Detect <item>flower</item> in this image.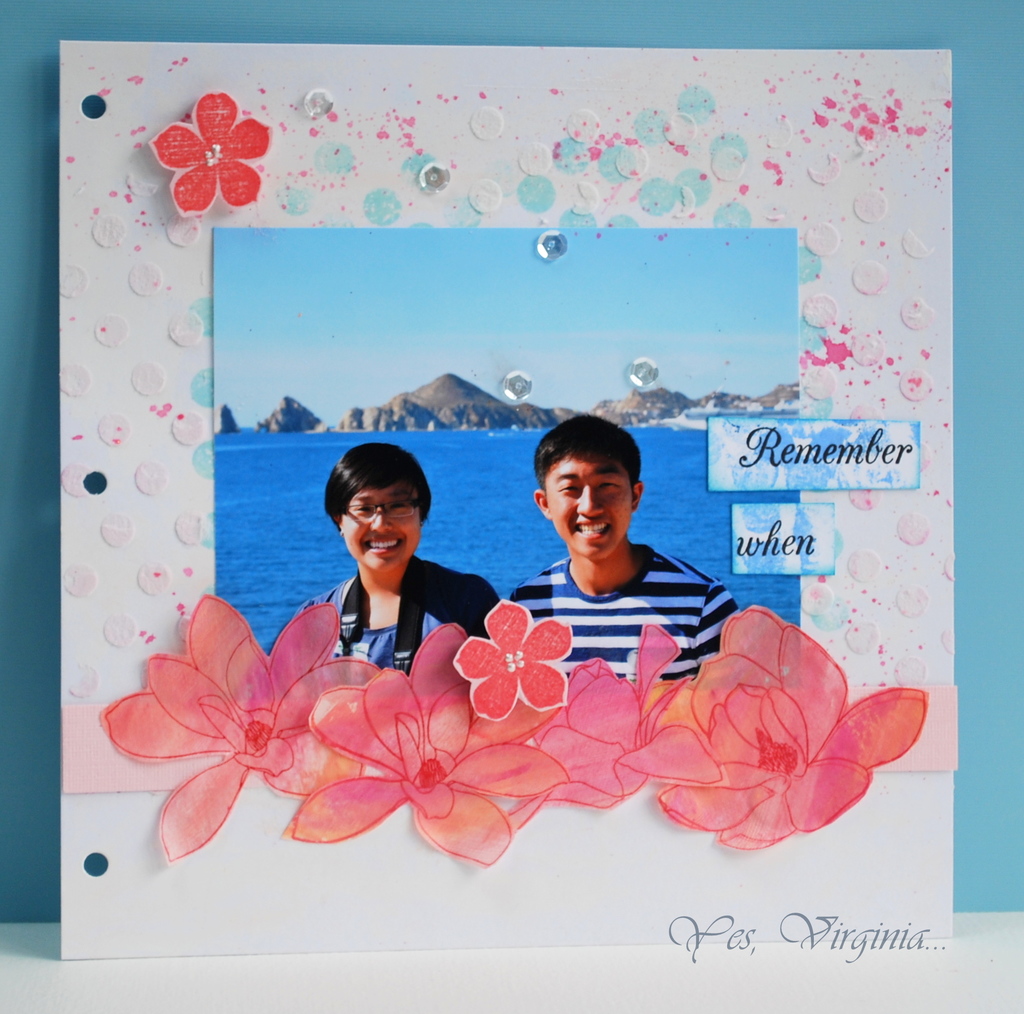
Detection: 452, 603, 577, 721.
